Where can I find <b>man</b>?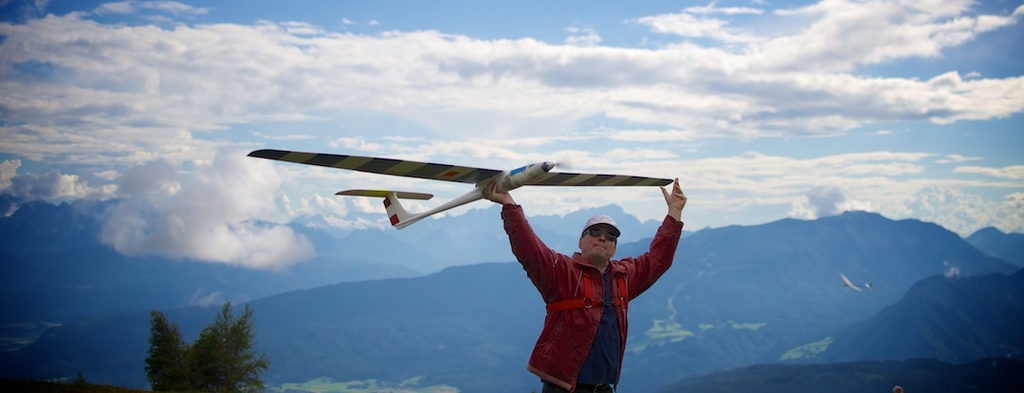
You can find it at rect(470, 161, 694, 378).
